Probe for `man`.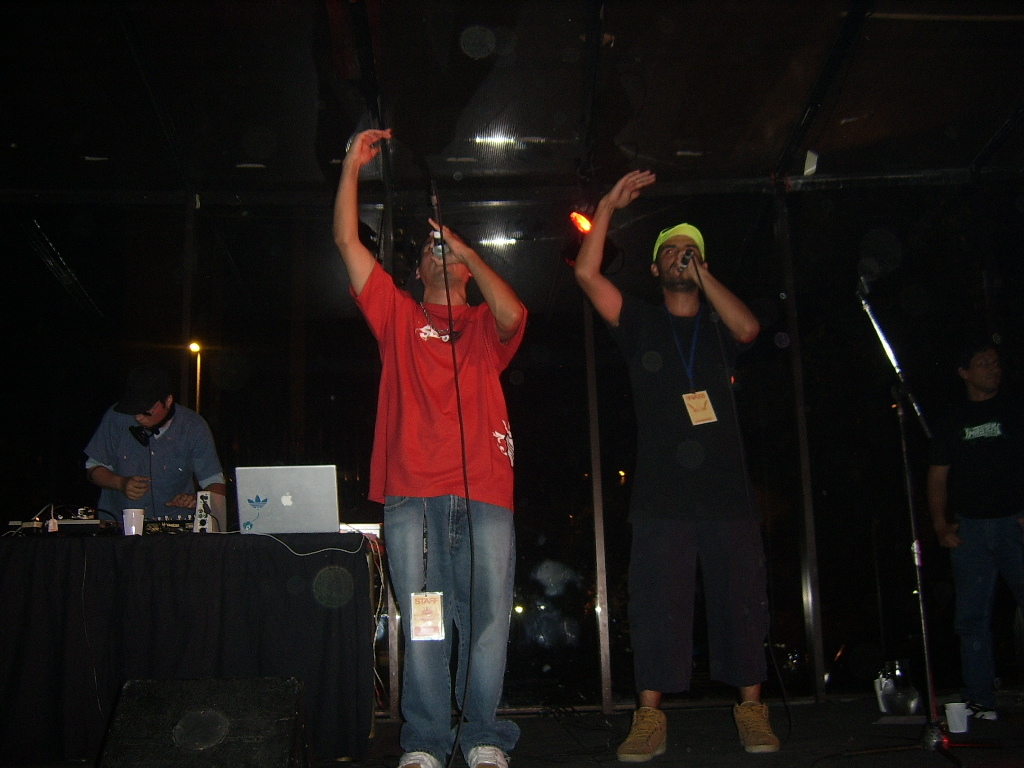
Probe result: locate(70, 375, 233, 521).
